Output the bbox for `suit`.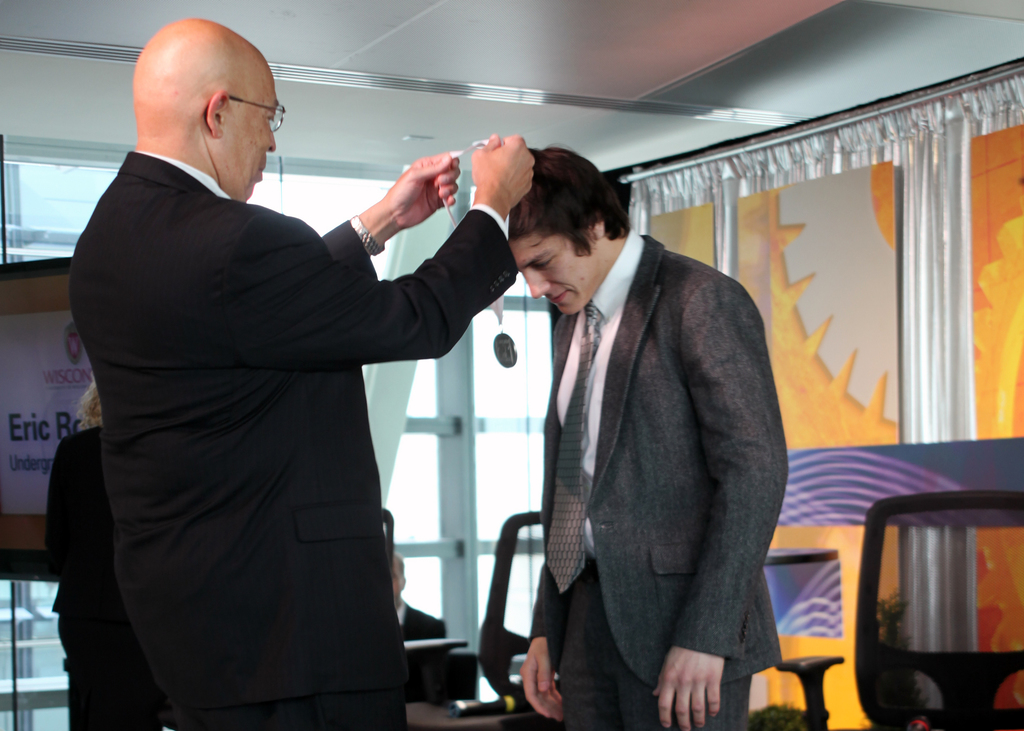
bbox(64, 27, 515, 718).
